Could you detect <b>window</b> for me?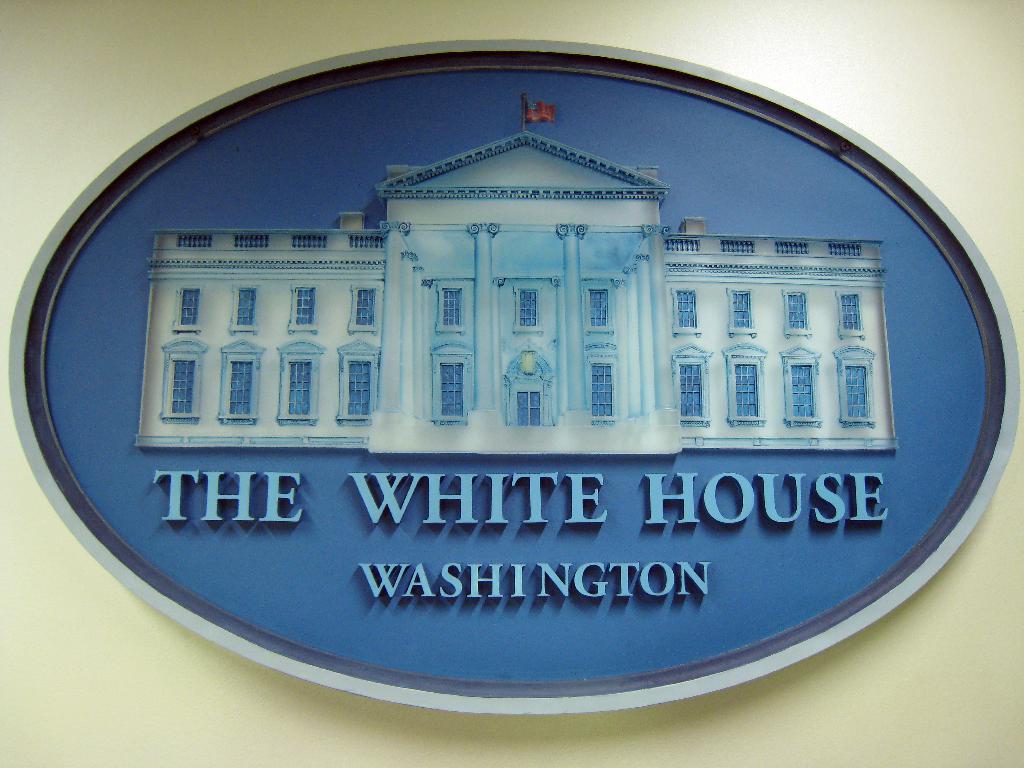
Detection result: box=[666, 237, 702, 254].
